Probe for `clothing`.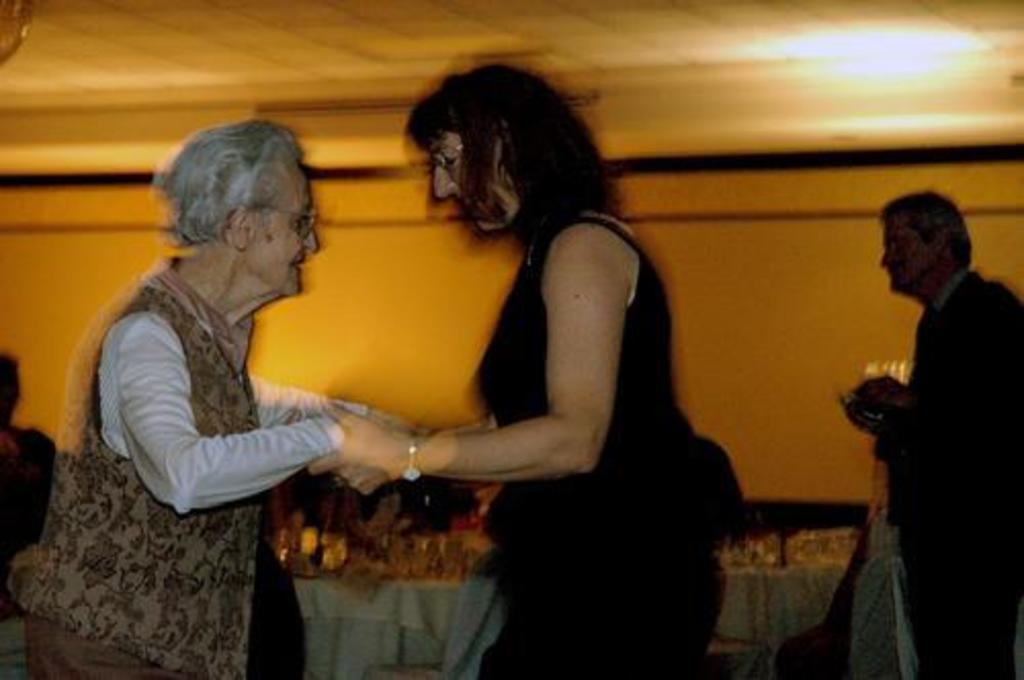
Probe result: 688,432,743,645.
